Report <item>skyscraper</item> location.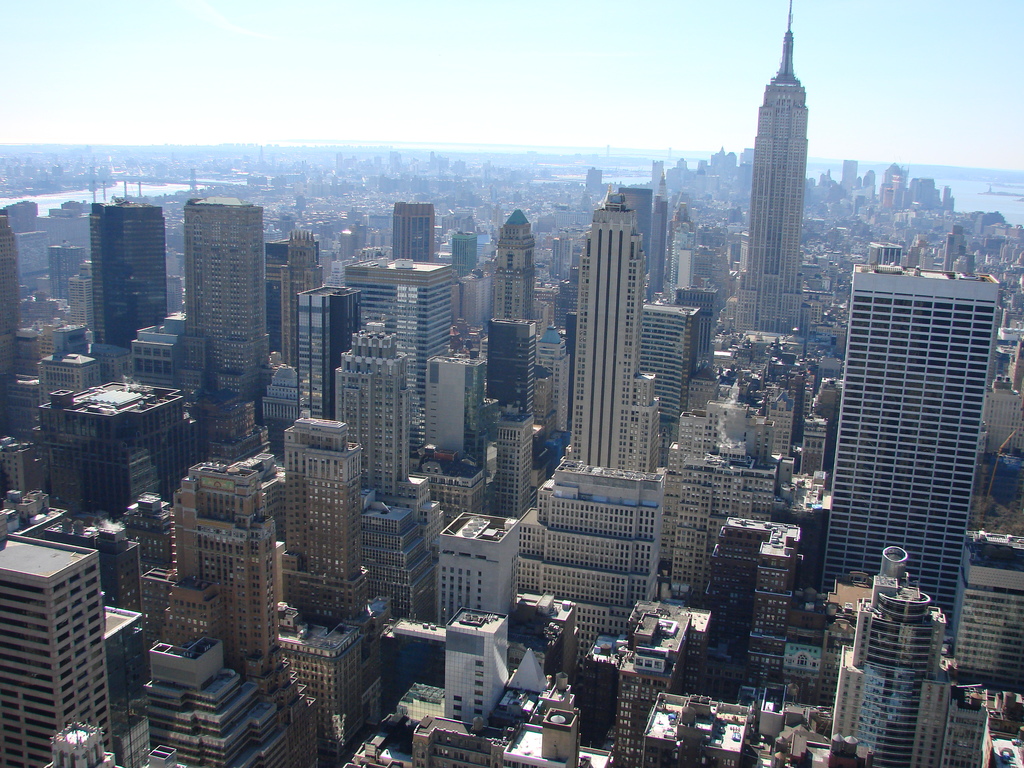
Report: box(0, 534, 116, 767).
